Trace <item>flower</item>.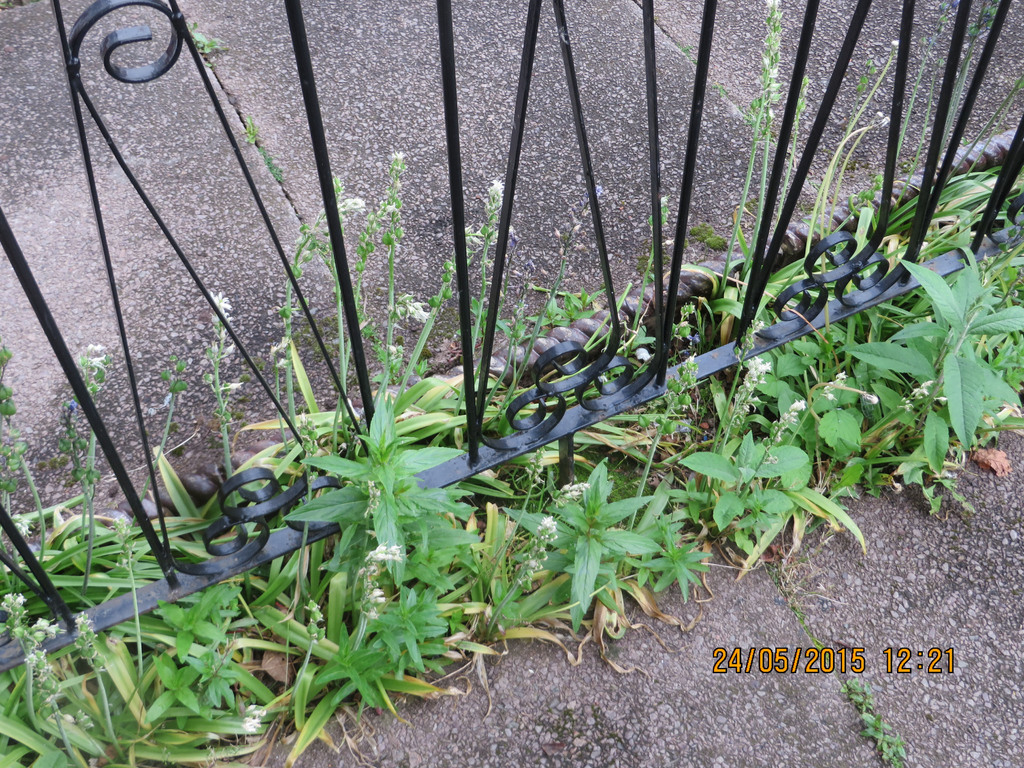
Traced to <region>348, 199, 366, 216</region>.
